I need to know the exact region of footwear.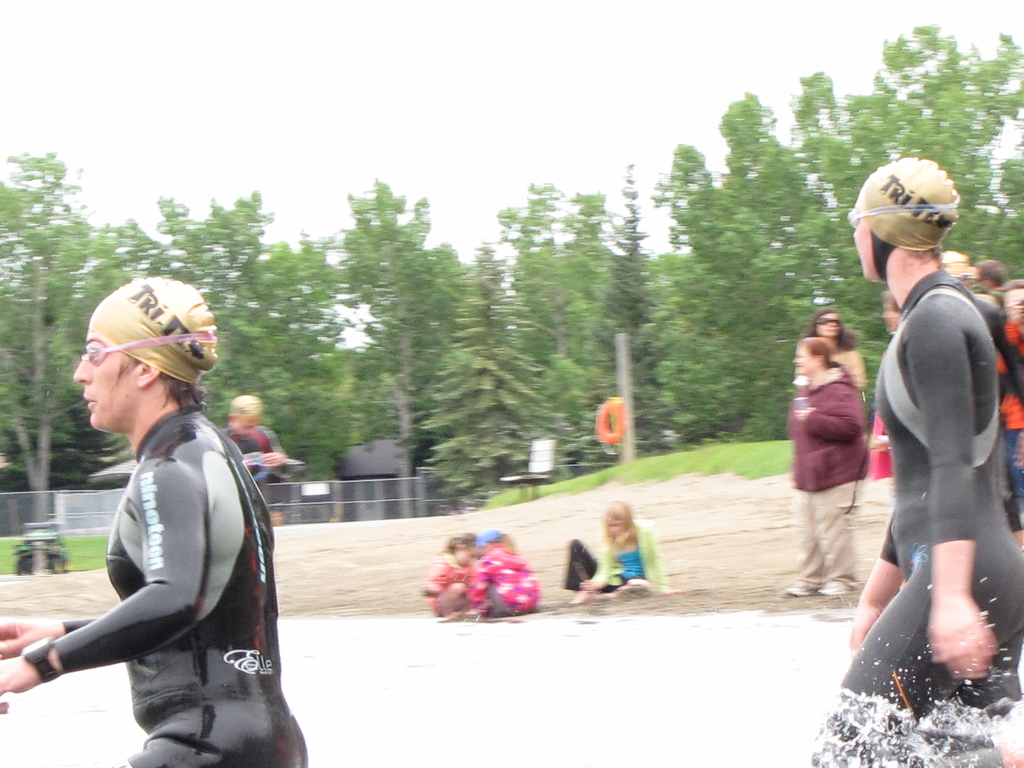
Region: [left=787, top=583, right=817, bottom=595].
